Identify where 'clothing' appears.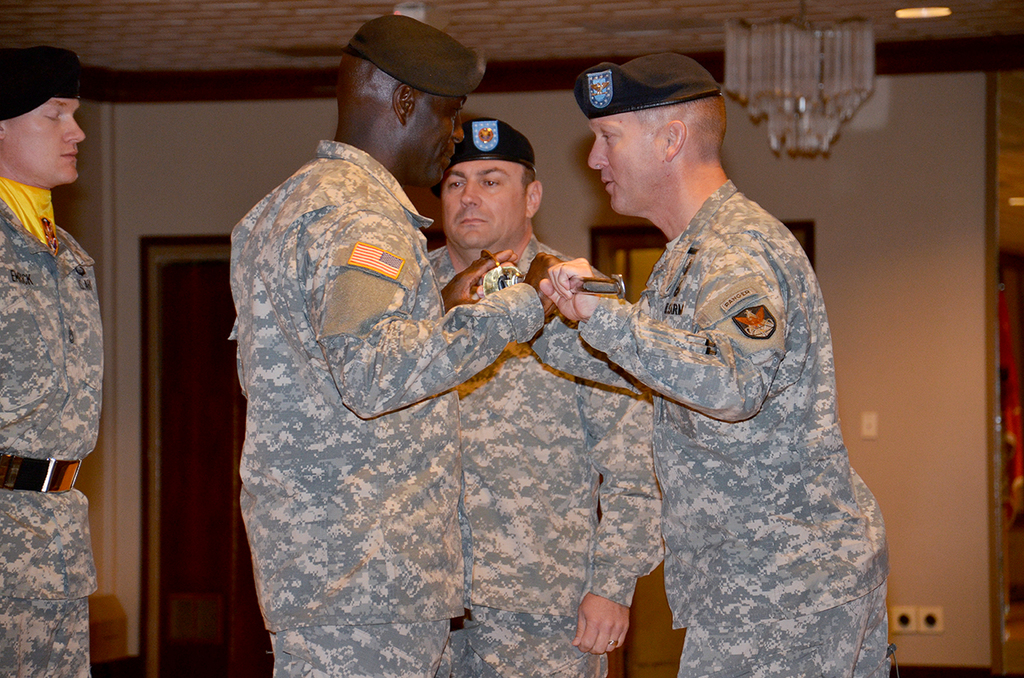
Appears at (0,187,97,677).
